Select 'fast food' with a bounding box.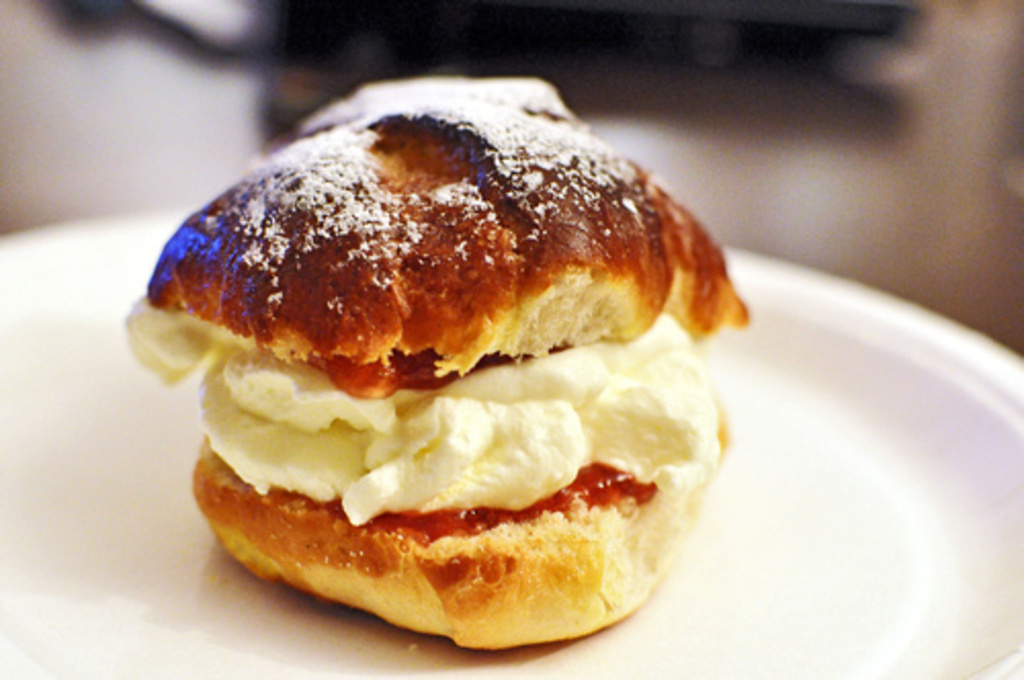
rect(127, 55, 782, 623).
